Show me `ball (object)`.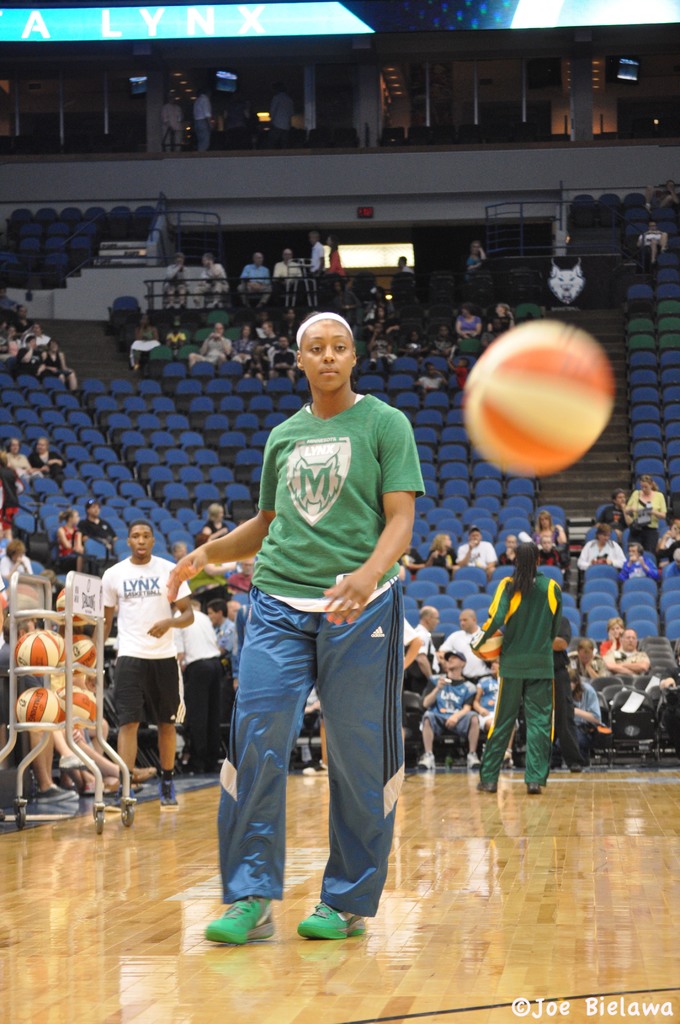
`ball (object)` is here: pyautogui.locateOnScreen(54, 595, 70, 609).
